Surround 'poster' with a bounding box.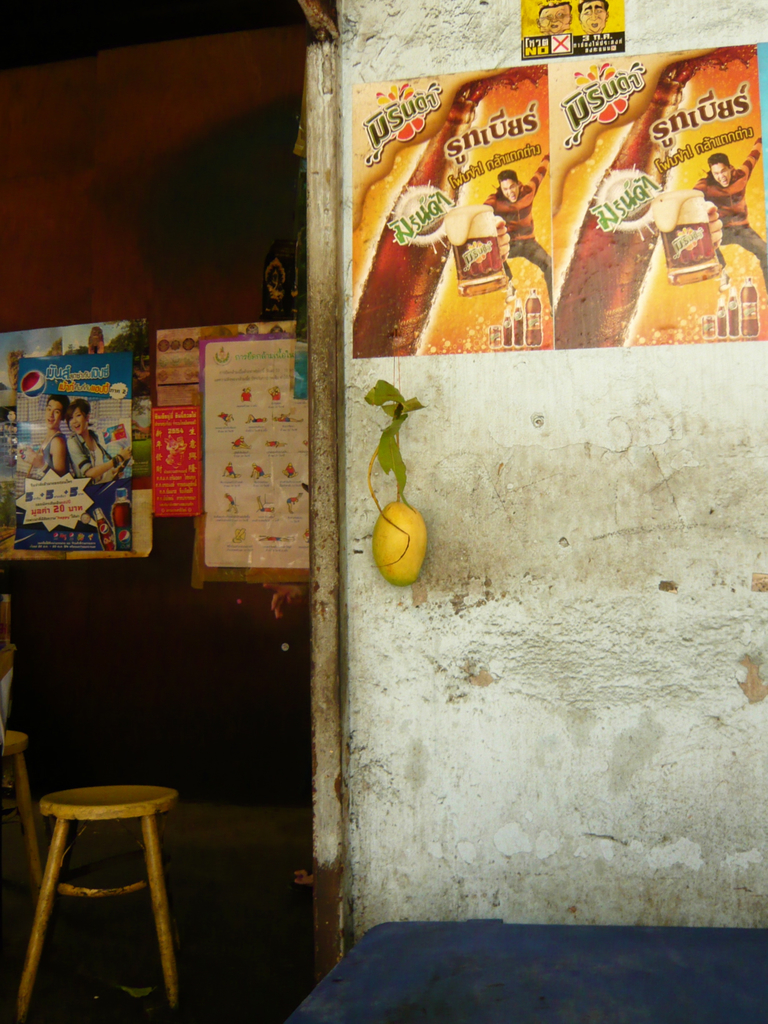
<bbox>204, 0, 519, 346</bbox>.
